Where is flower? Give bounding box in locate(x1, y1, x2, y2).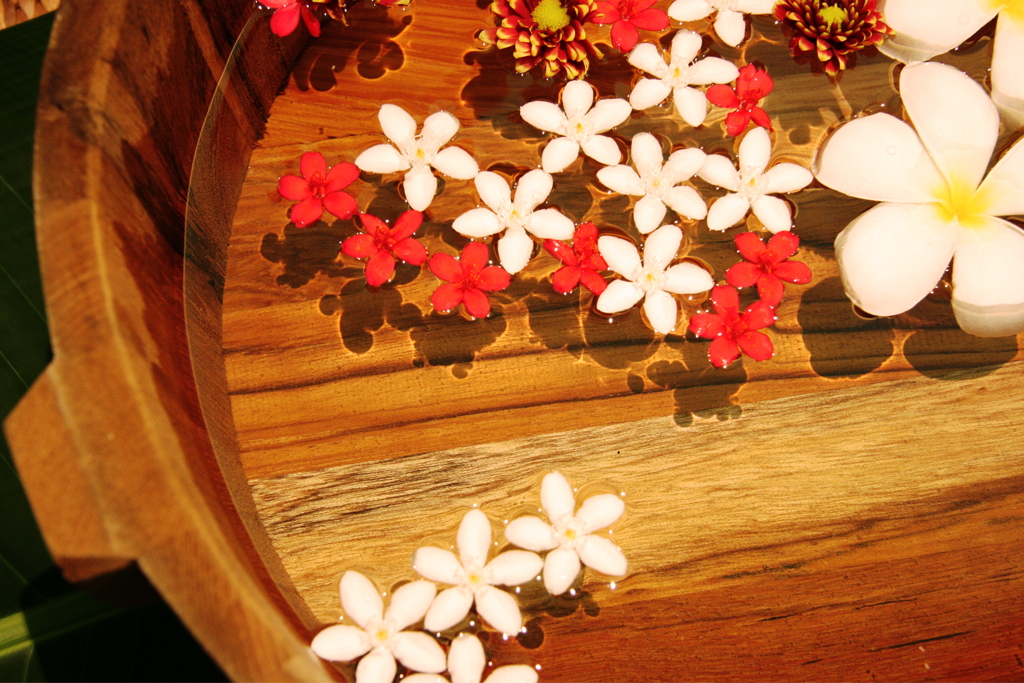
locate(594, 127, 707, 235).
